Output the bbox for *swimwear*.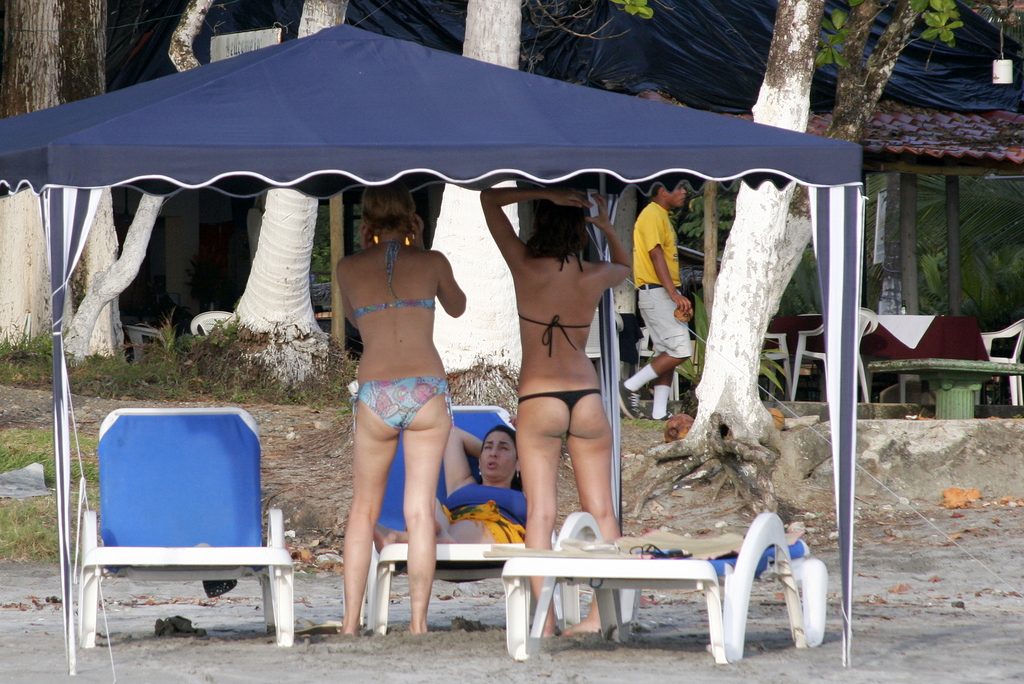
{"left": 349, "top": 240, "right": 436, "bottom": 317}.
